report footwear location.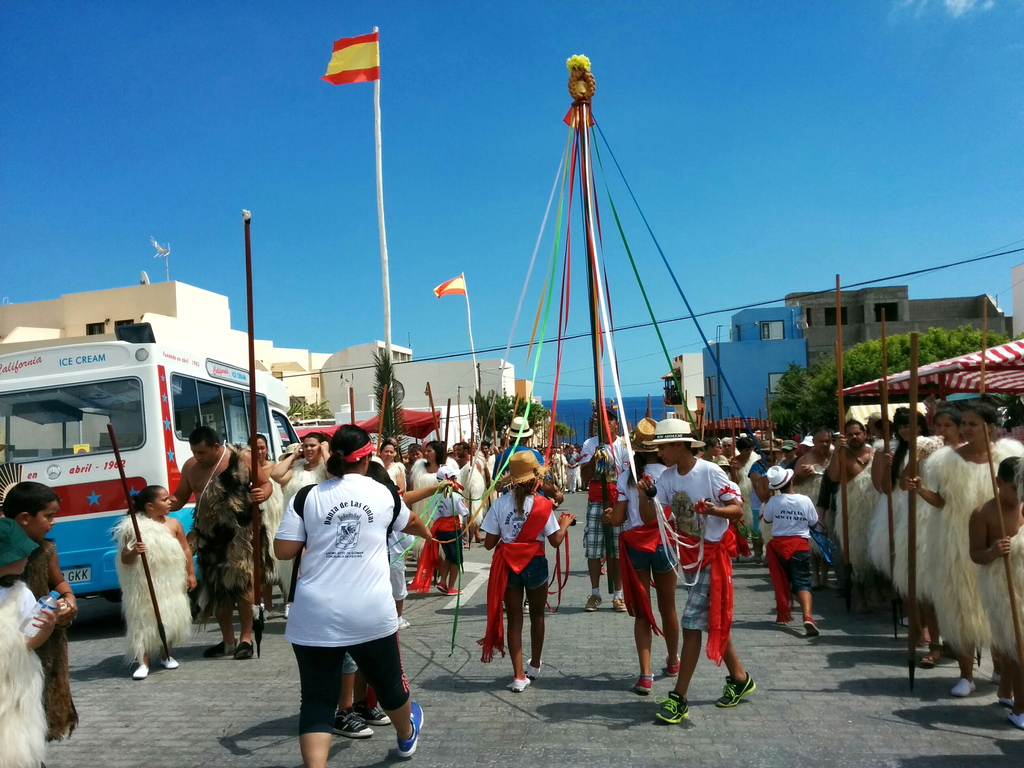
Report: Rect(335, 709, 372, 740).
